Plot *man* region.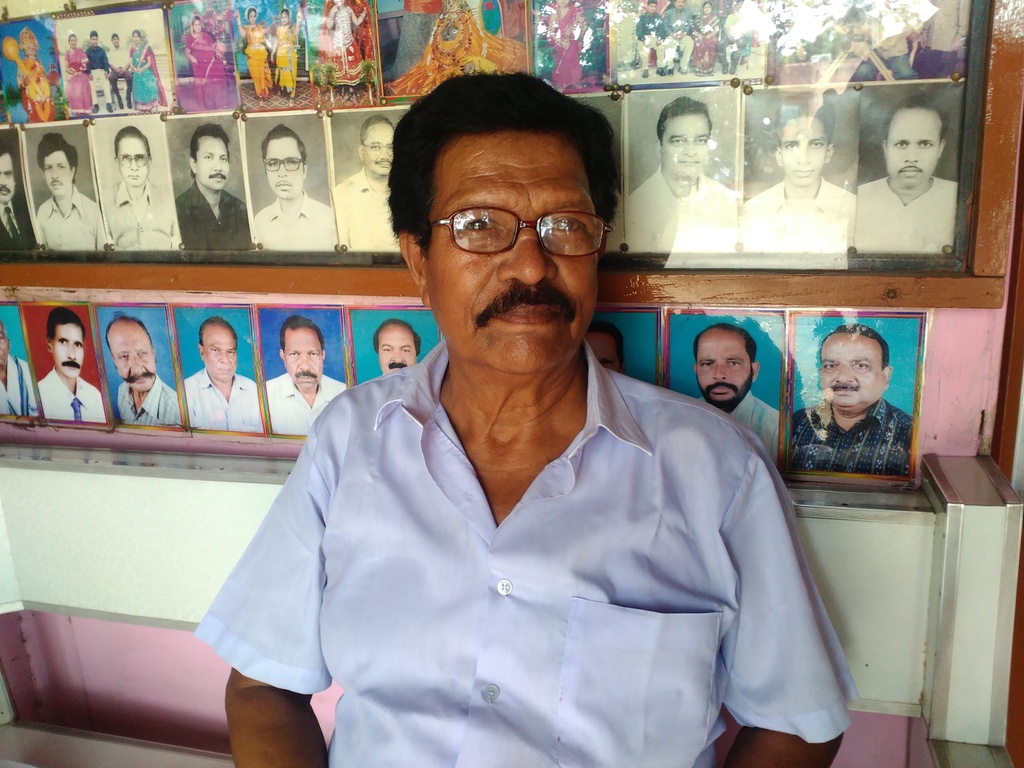
Plotted at pyautogui.locateOnScreen(0, 326, 33, 419).
